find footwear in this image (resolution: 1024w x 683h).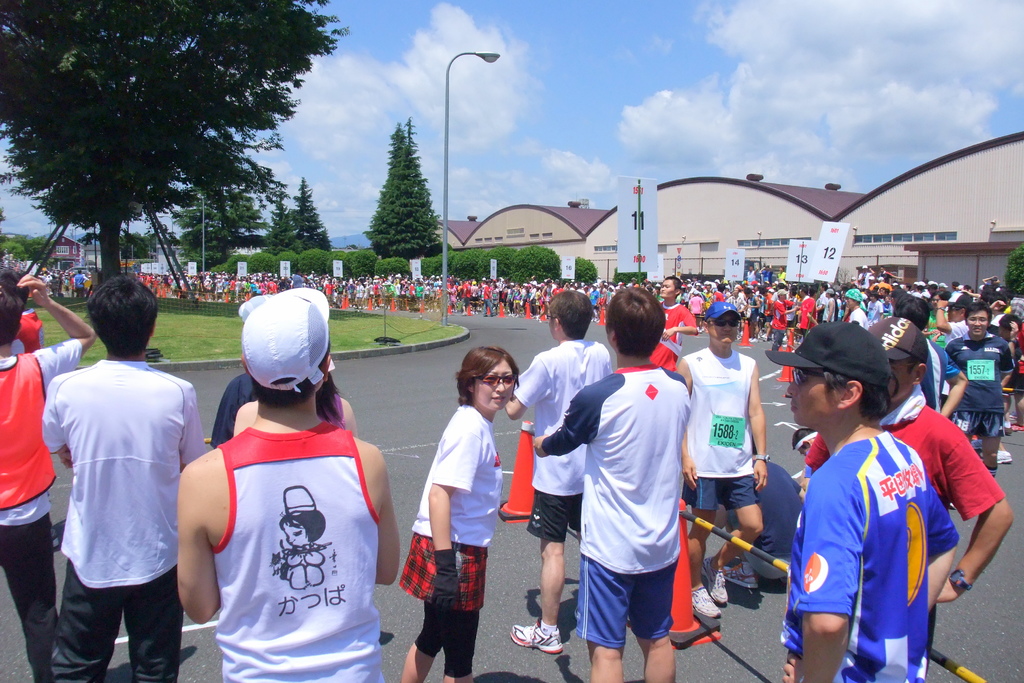
[723, 556, 755, 586].
